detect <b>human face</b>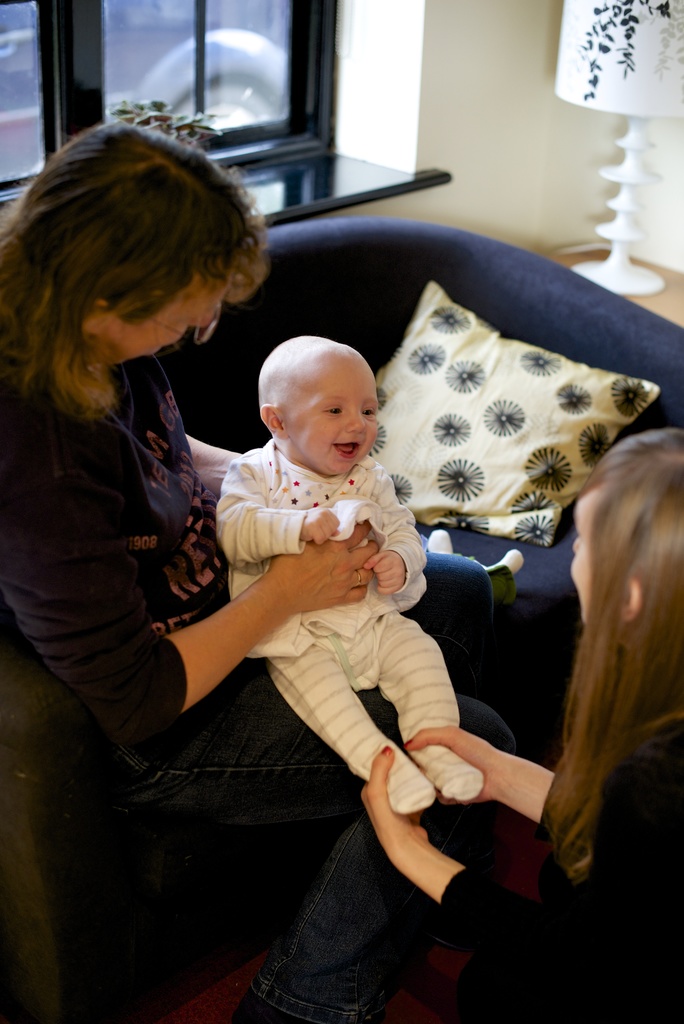
crop(570, 485, 598, 623)
